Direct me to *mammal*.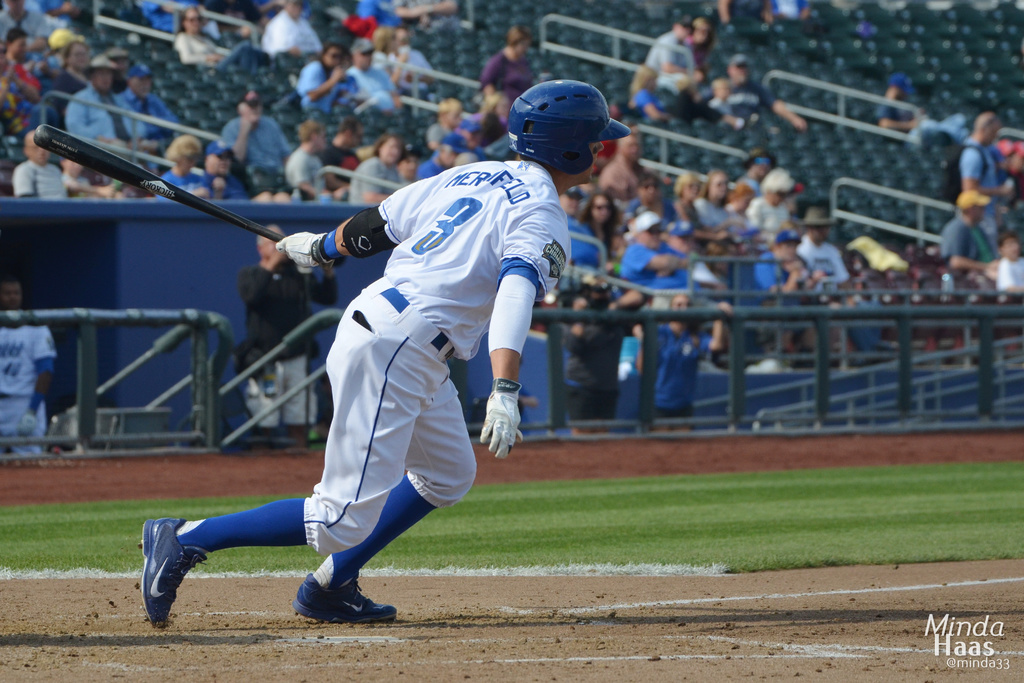
Direction: [left=751, top=227, right=852, bottom=346].
